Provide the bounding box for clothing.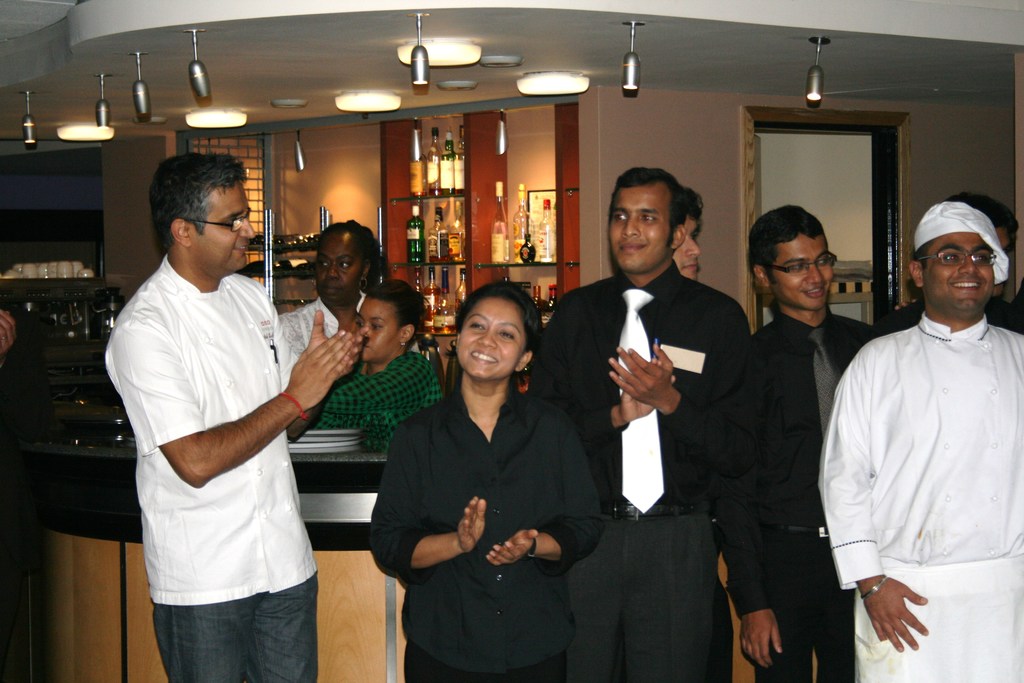
Rect(363, 391, 600, 682).
